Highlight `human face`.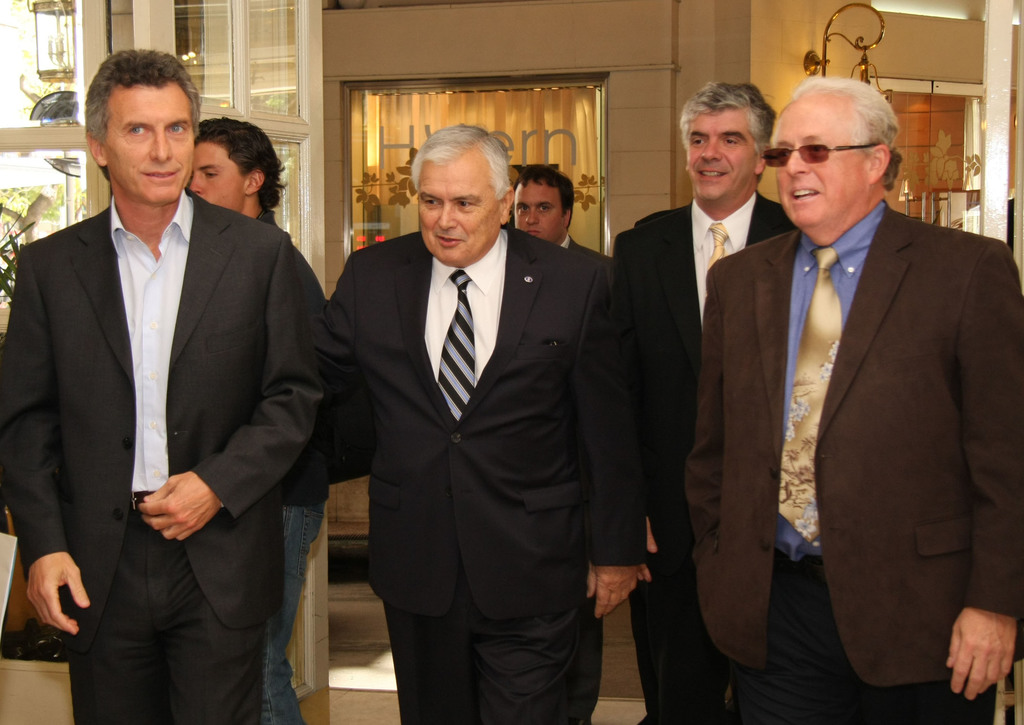
Highlighted region: box=[685, 106, 758, 201].
